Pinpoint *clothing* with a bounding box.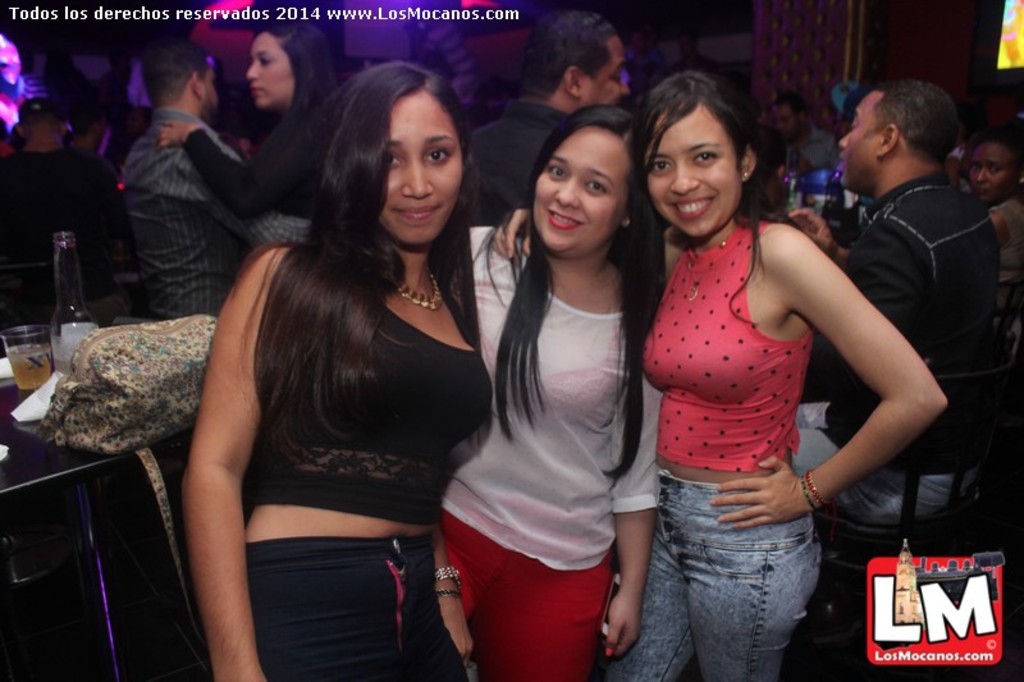
box(131, 110, 307, 320).
